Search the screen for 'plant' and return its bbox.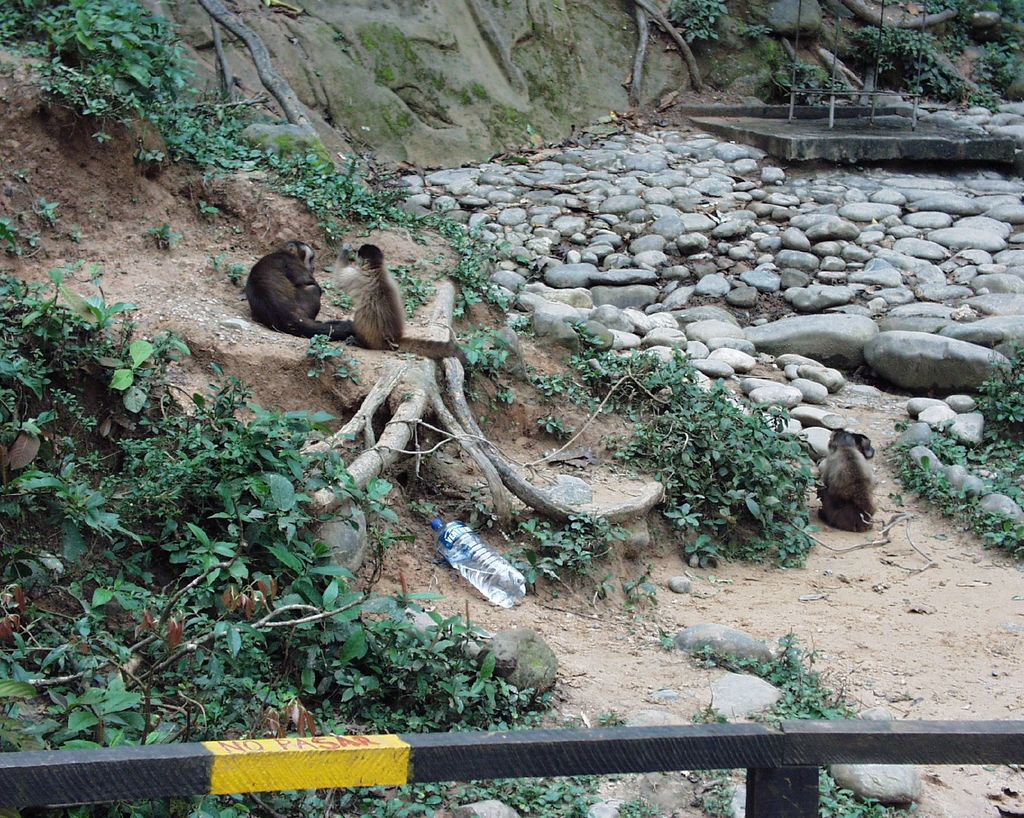
Found: 881/0/893/4.
